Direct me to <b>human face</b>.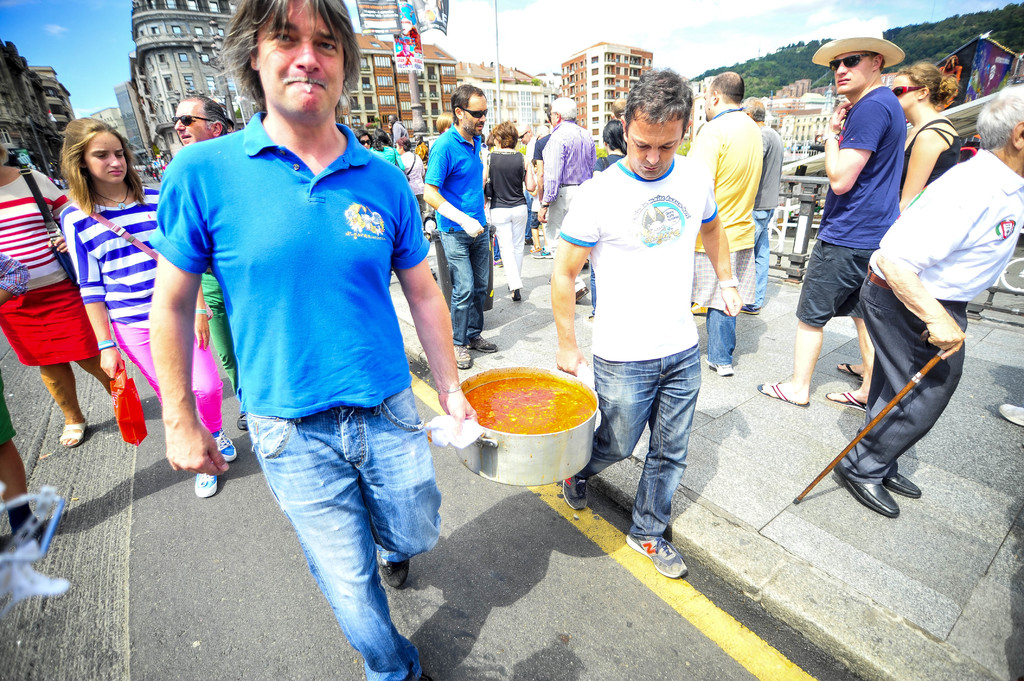
Direction: (890, 73, 922, 111).
